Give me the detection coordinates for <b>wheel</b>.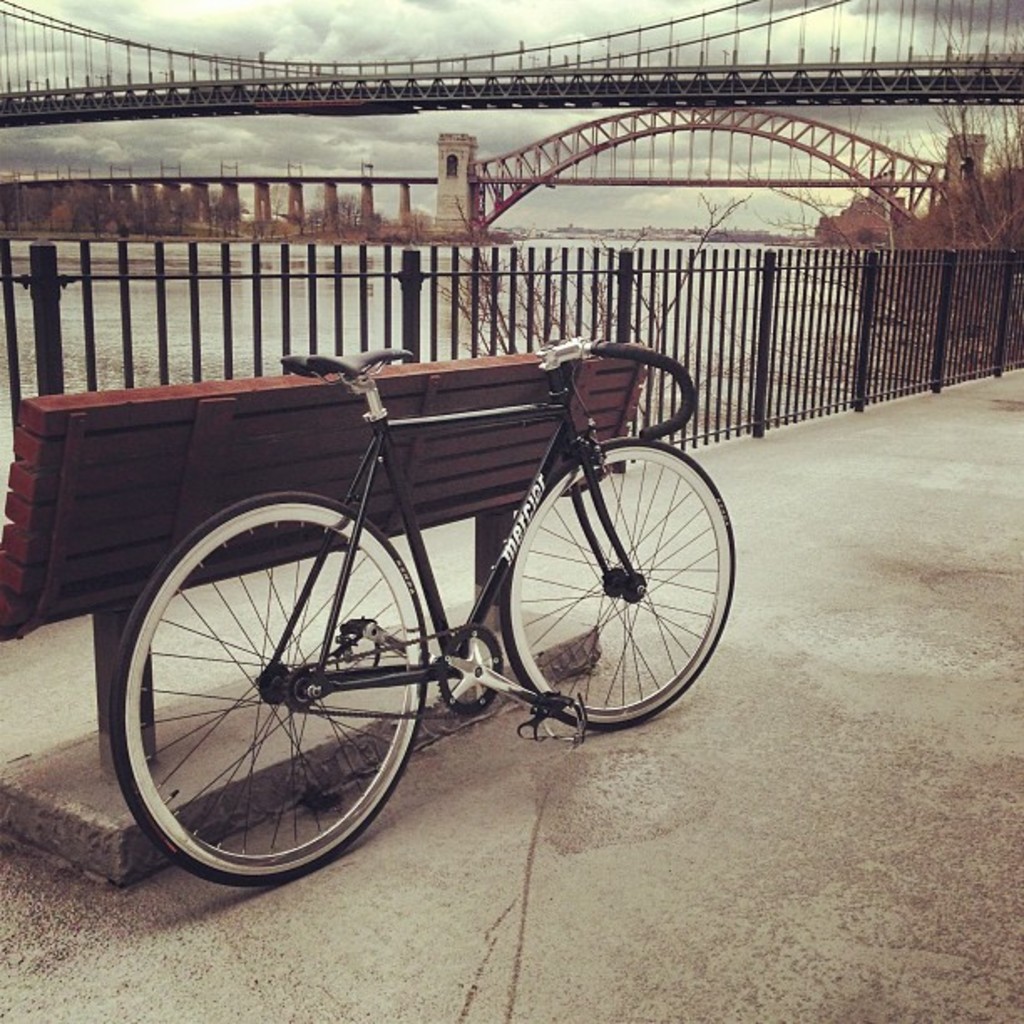
detection(112, 482, 435, 887).
